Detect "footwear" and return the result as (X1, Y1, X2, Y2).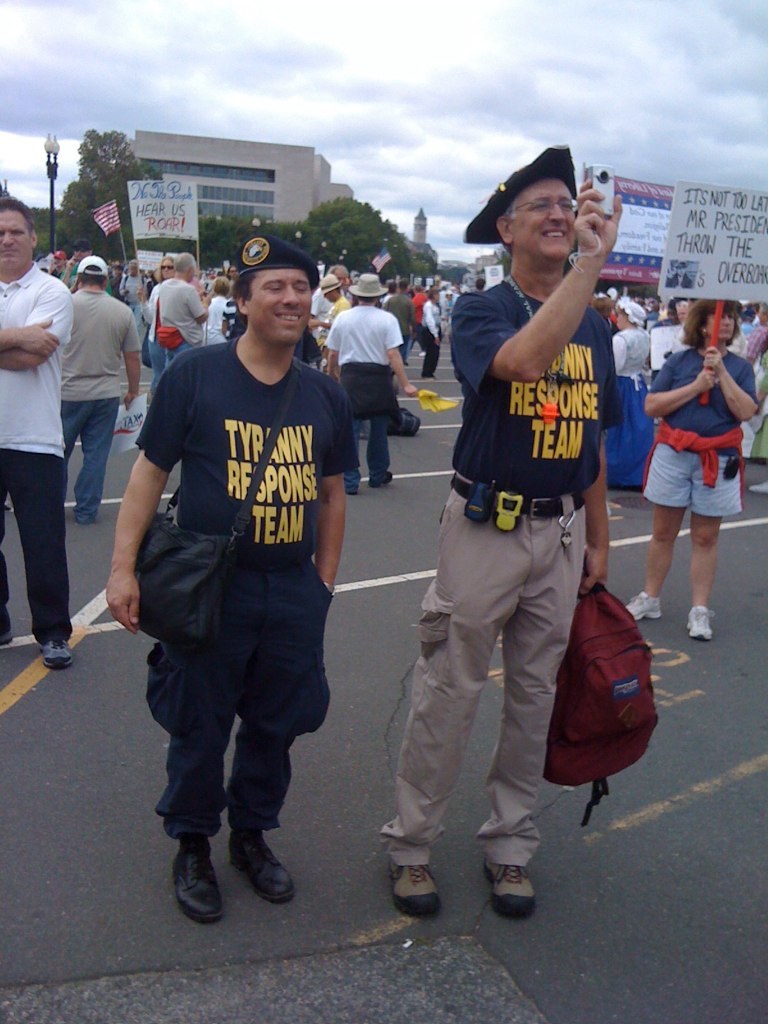
(375, 465, 393, 488).
